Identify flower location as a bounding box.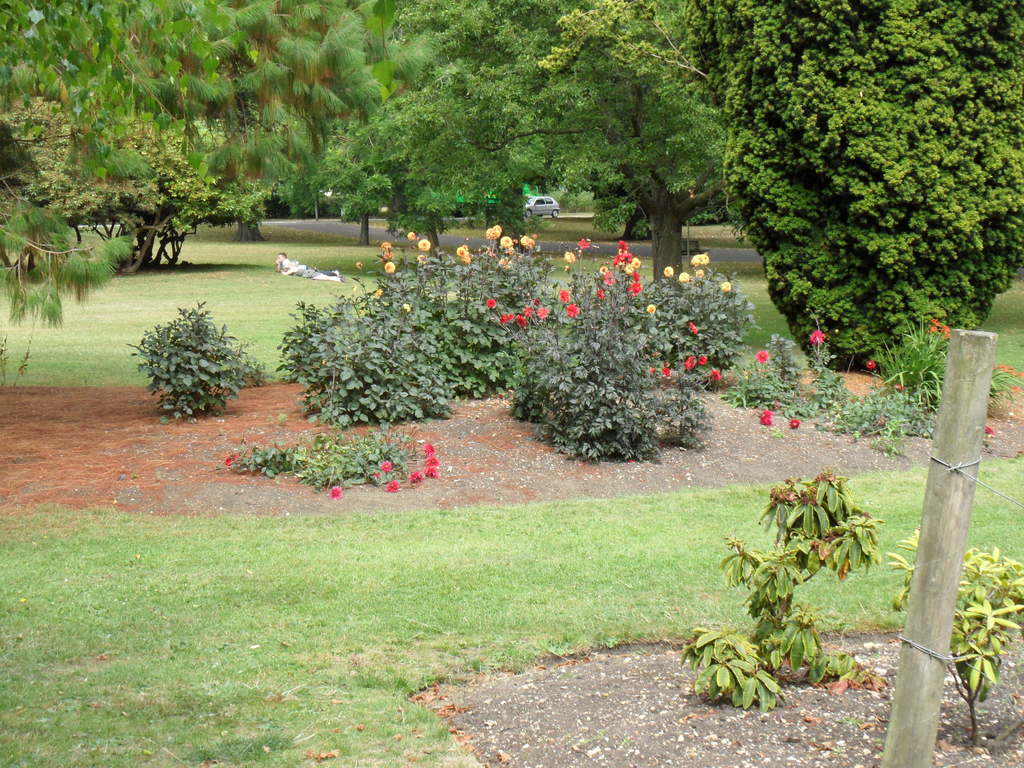
(x1=386, y1=479, x2=399, y2=492).
